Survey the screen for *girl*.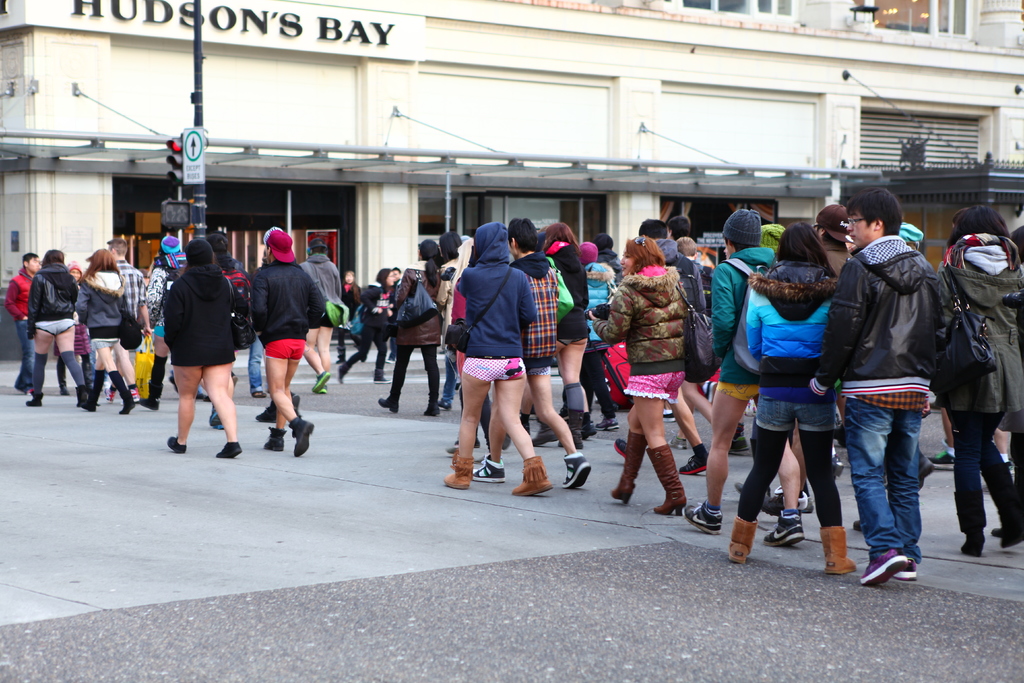
Survey found: {"x1": 81, "y1": 250, "x2": 134, "y2": 415}.
